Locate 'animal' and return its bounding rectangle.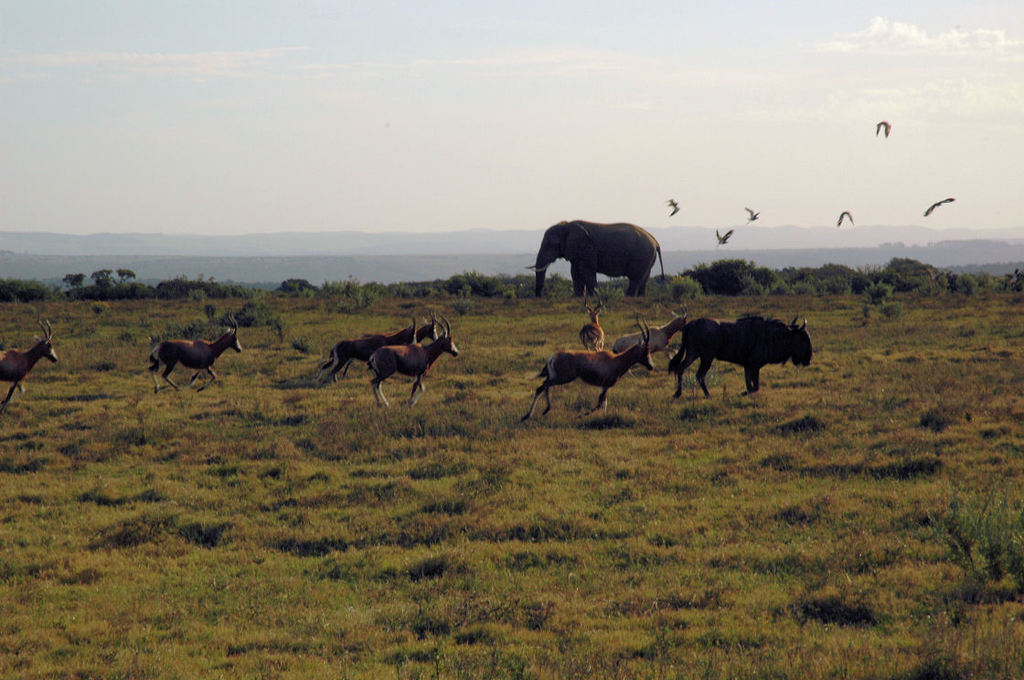
(666,197,678,220).
